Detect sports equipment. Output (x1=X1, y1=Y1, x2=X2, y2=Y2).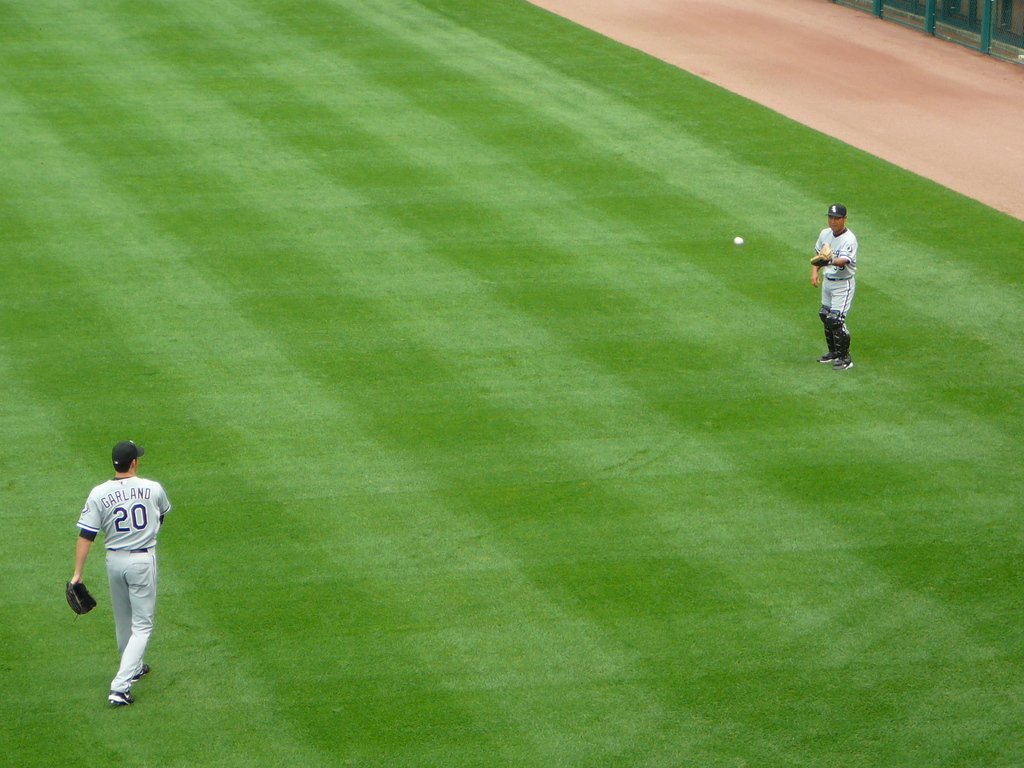
(x1=810, y1=245, x2=836, y2=266).
